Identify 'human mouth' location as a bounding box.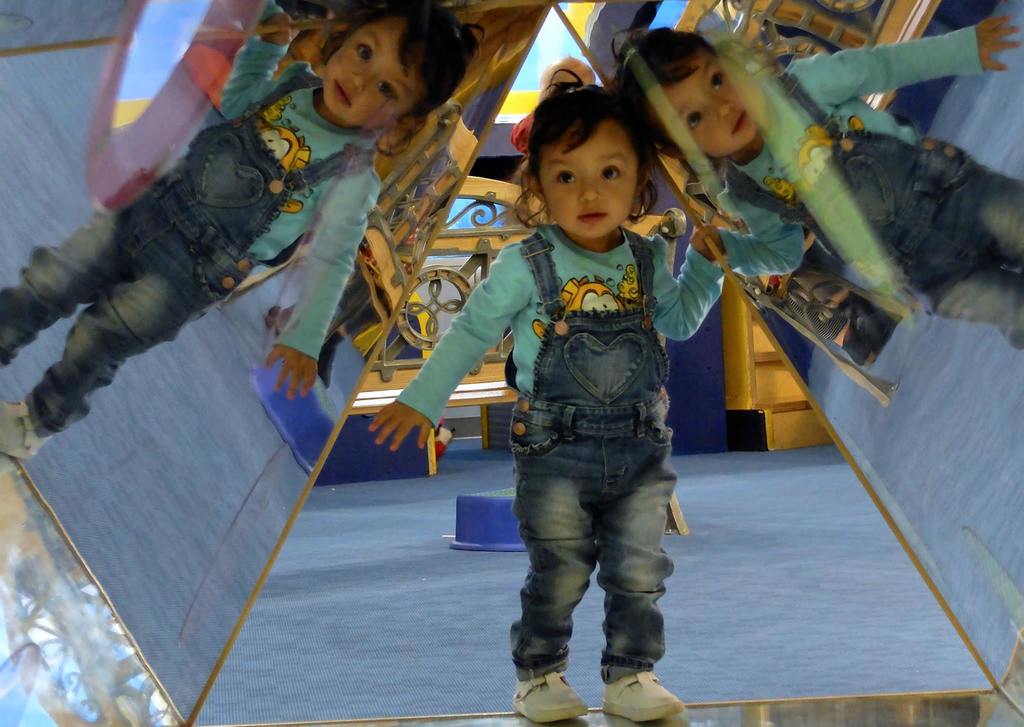
select_region(335, 82, 354, 110).
